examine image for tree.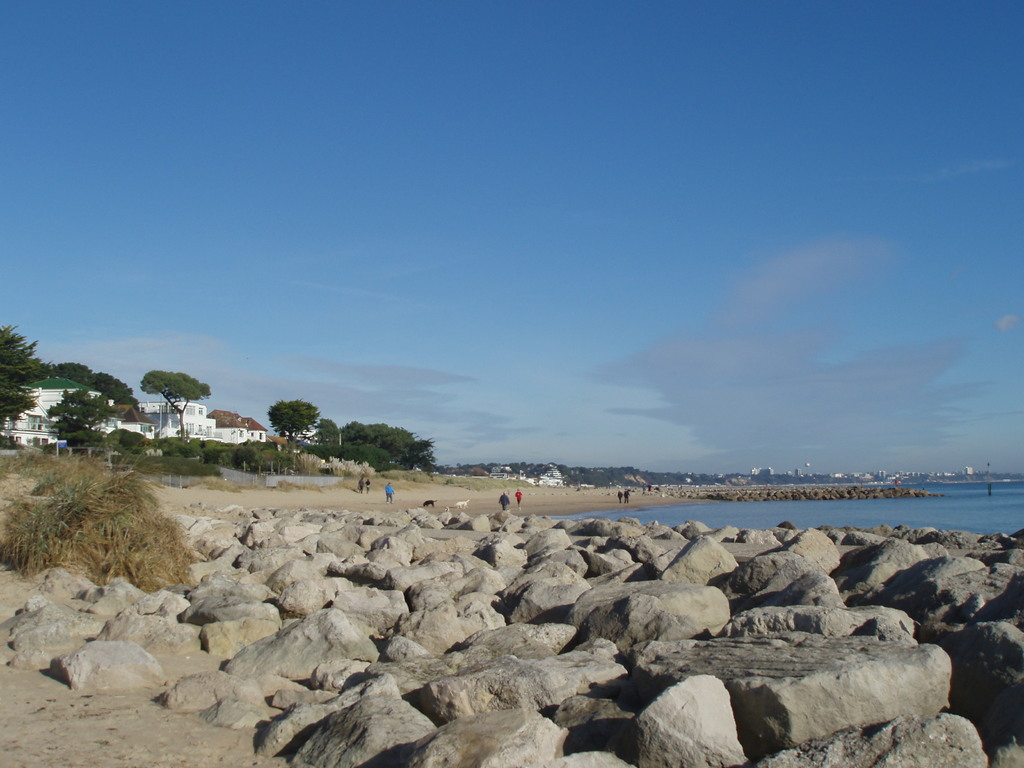
Examination result: bbox=[343, 420, 367, 463].
